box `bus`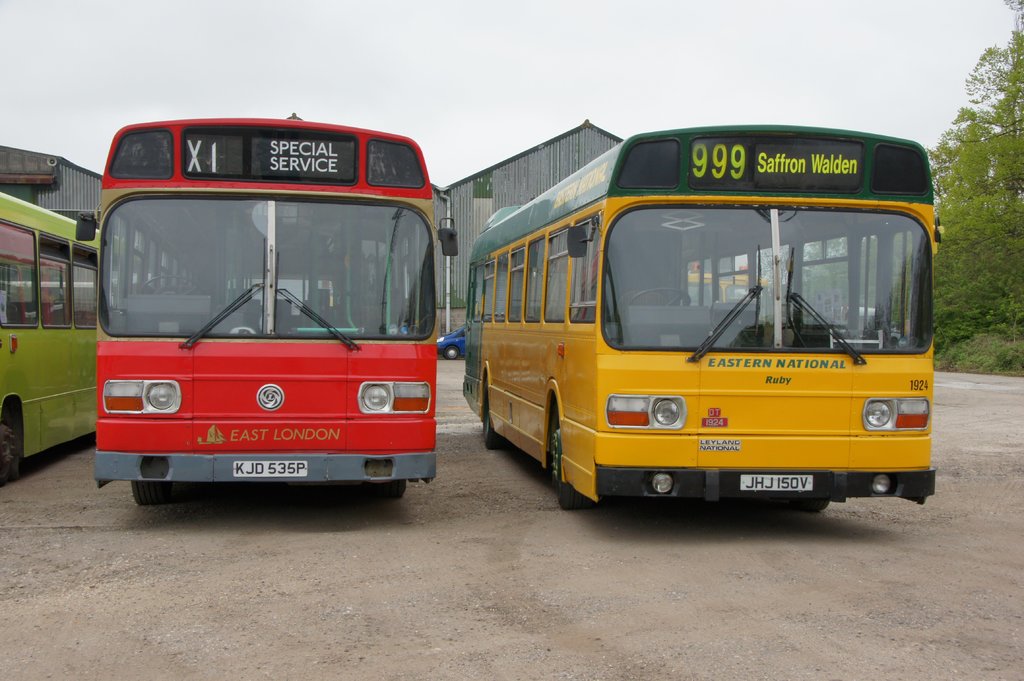
l=0, t=188, r=108, b=482
